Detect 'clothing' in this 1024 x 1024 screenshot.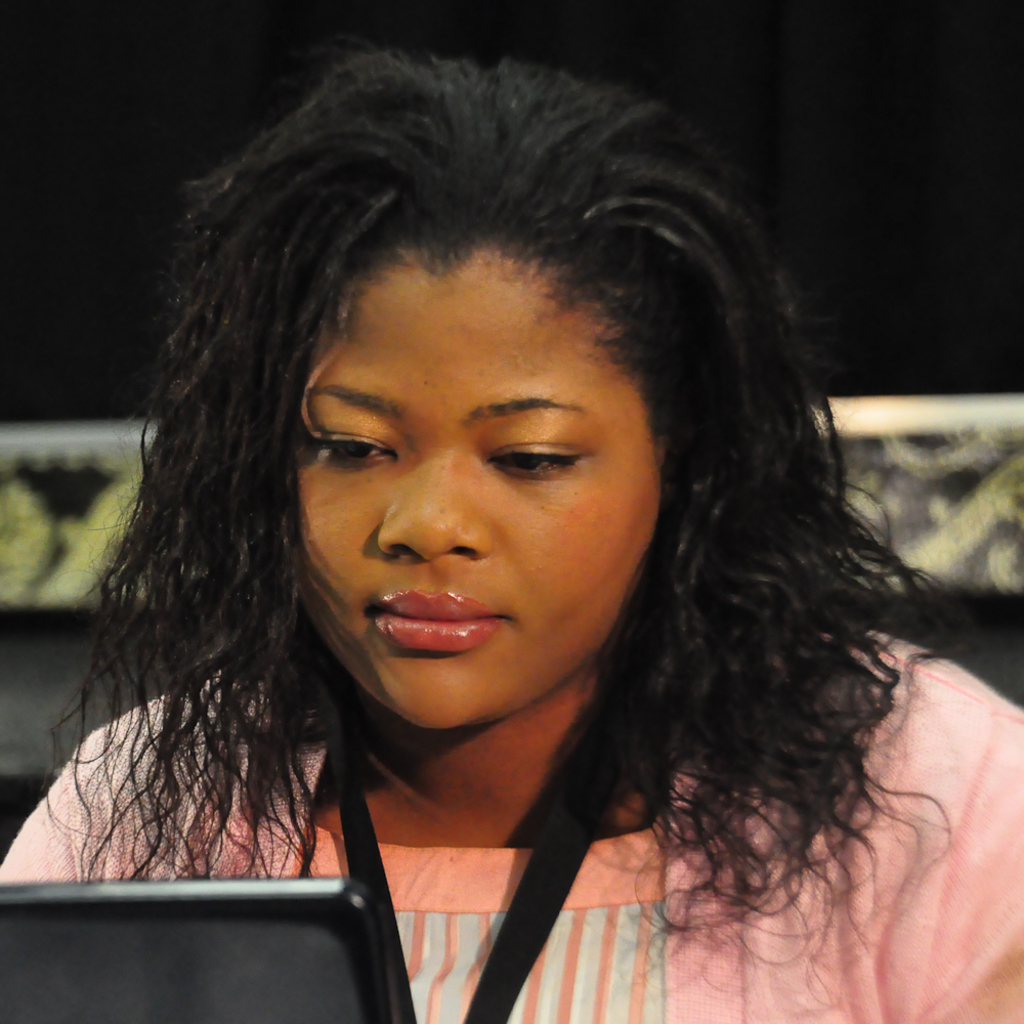
Detection: box=[0, 645, 1023, 1023].
